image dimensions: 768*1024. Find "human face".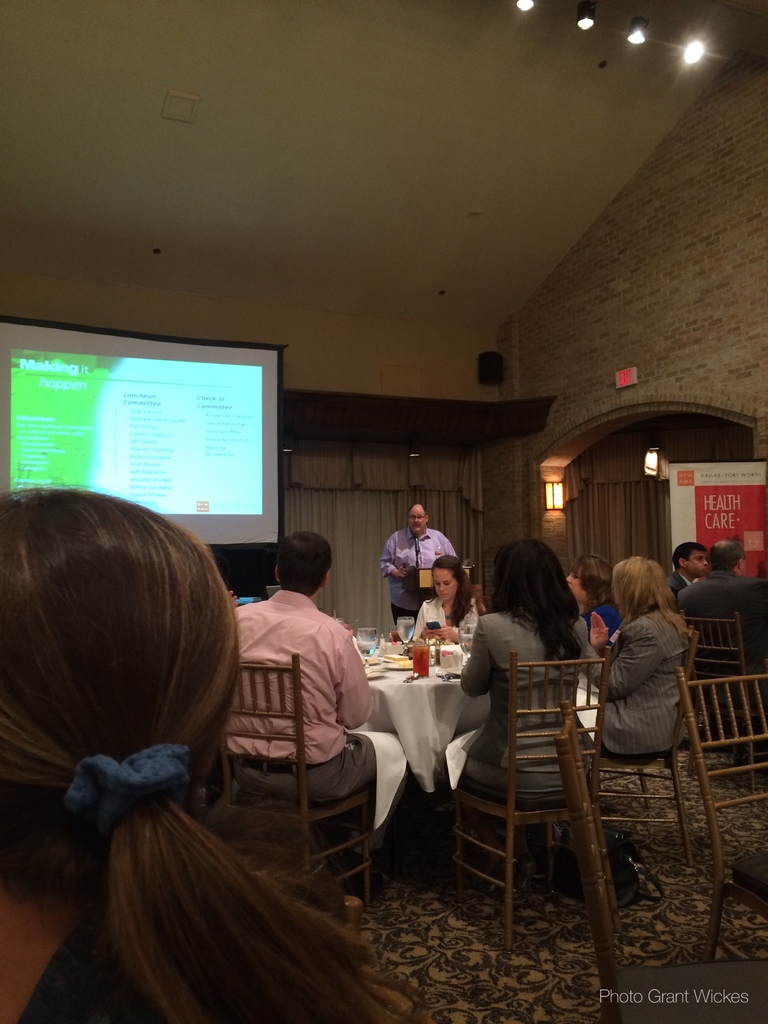
568 562 588 602.
